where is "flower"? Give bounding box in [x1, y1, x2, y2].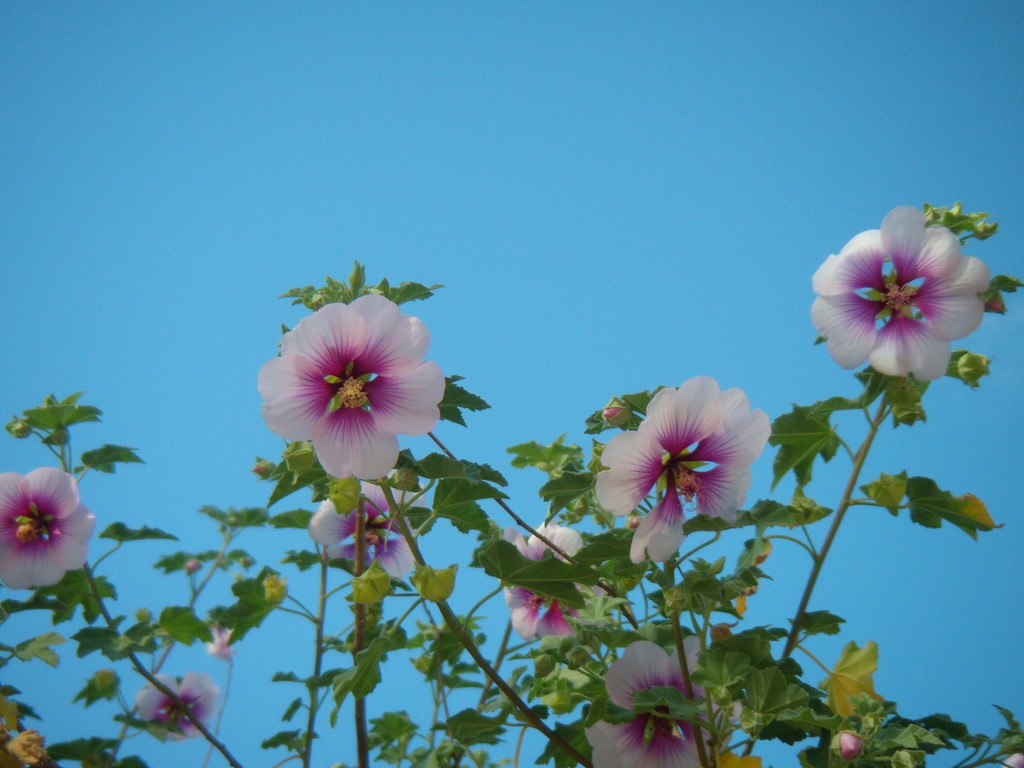
[802, 216, 982, 380].
